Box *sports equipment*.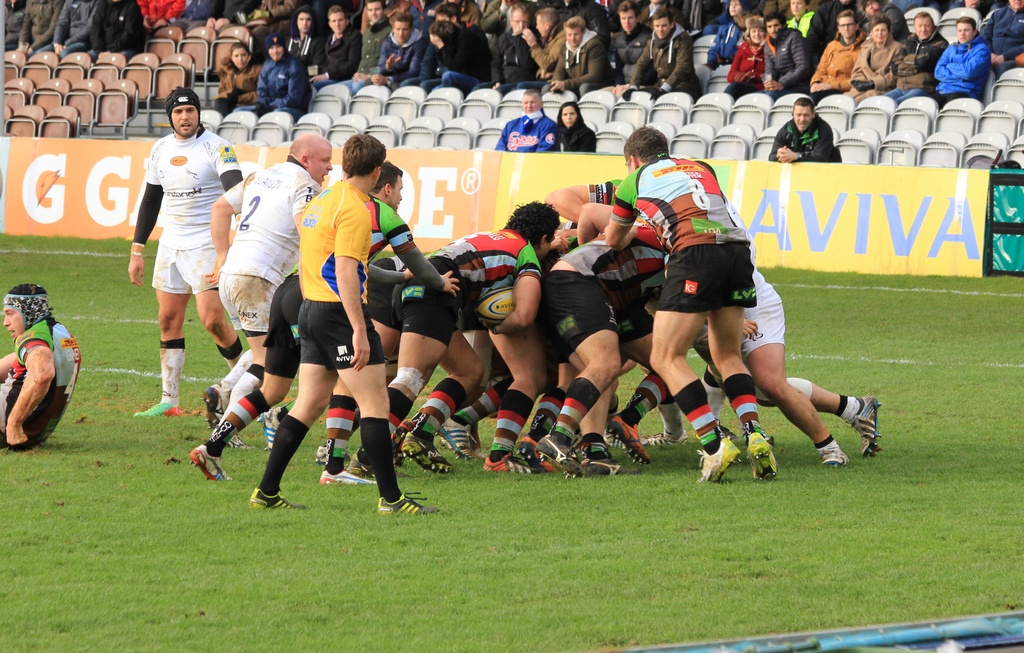
845 396 876 452.
